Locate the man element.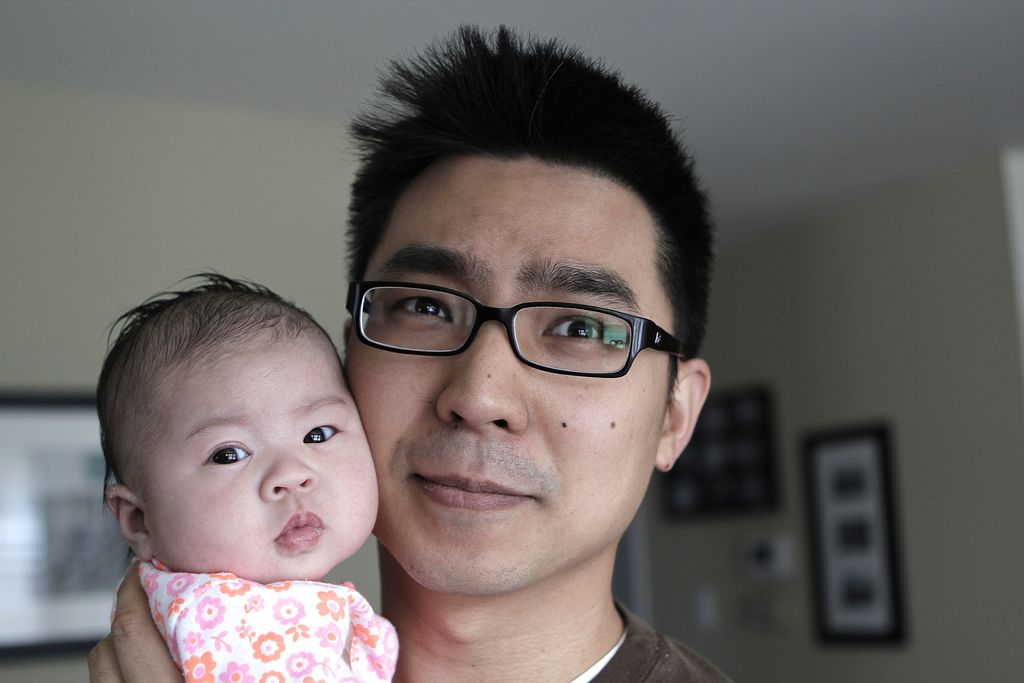
Element bbox: 84:21:735:682.
